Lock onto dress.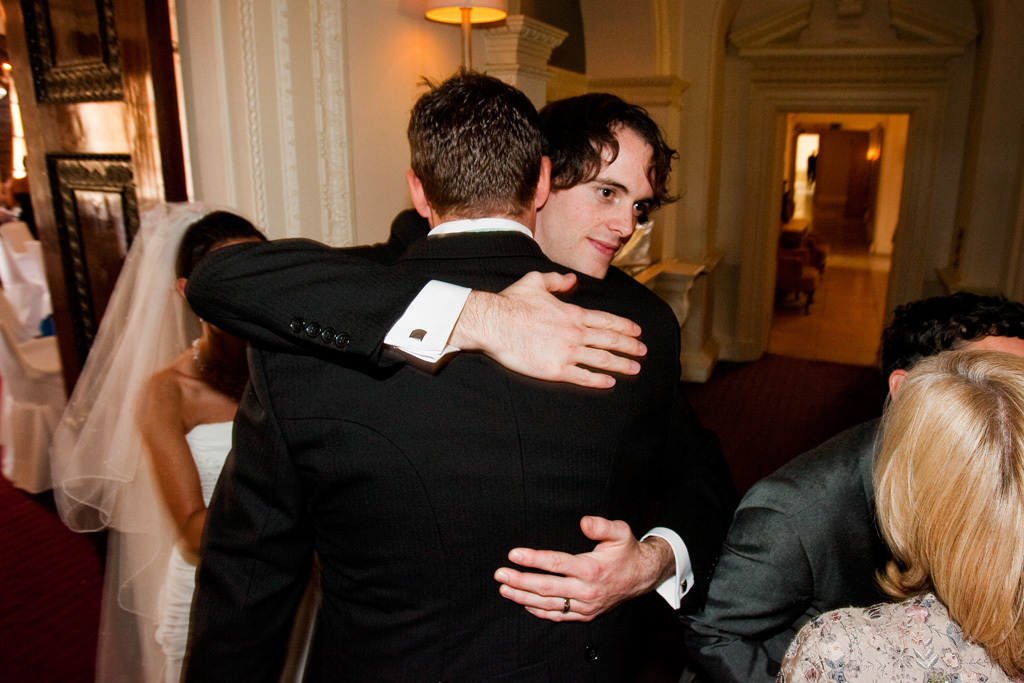
Locked: pyautogui.locateOnScreen(777, 587, 1017, 682).
